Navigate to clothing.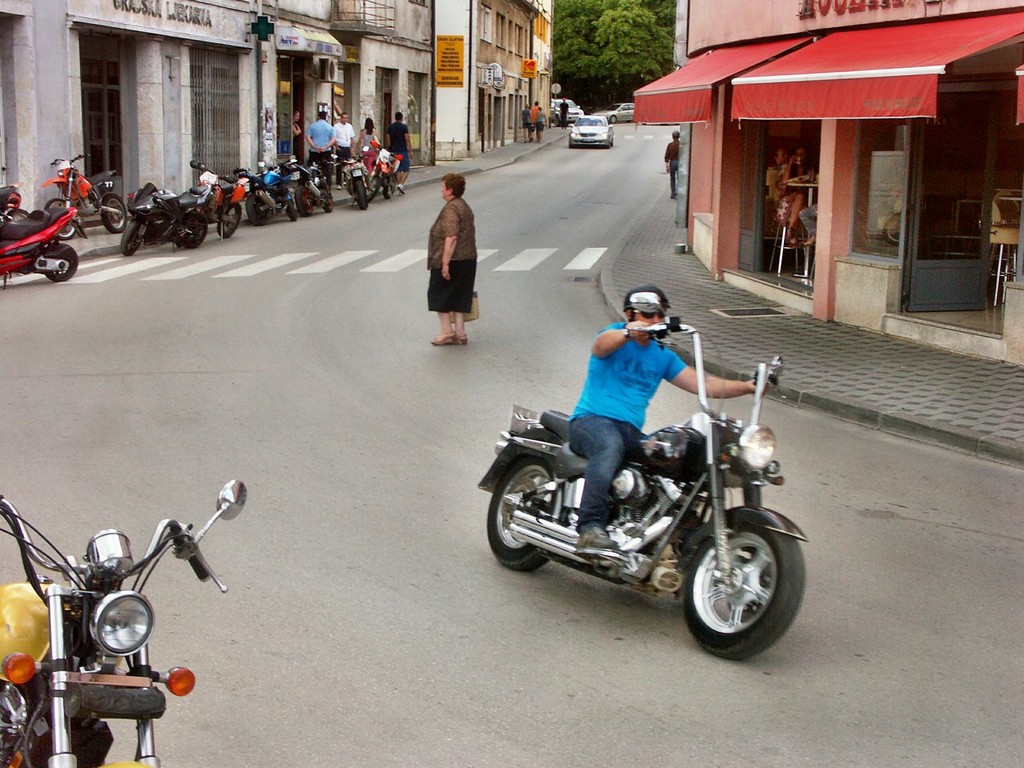
Navigation target: {"x1": 332, "y1": 120, "x2": 356, "y2": 184}.
